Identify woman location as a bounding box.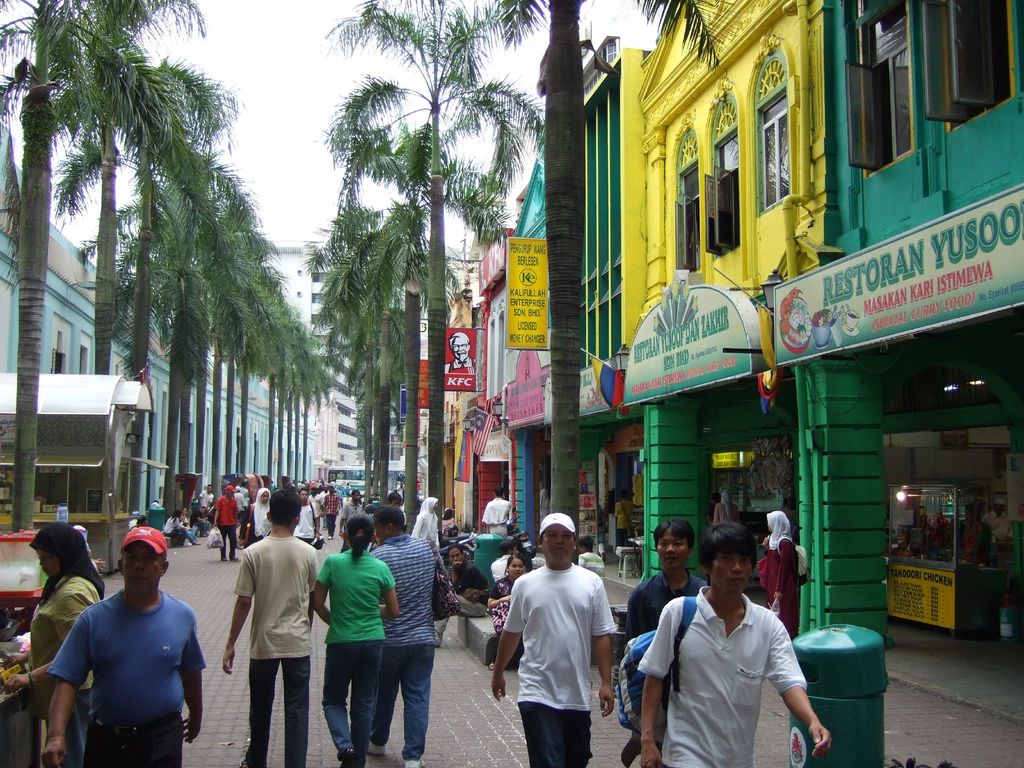
bbox=[236, 486, 273, 552].
